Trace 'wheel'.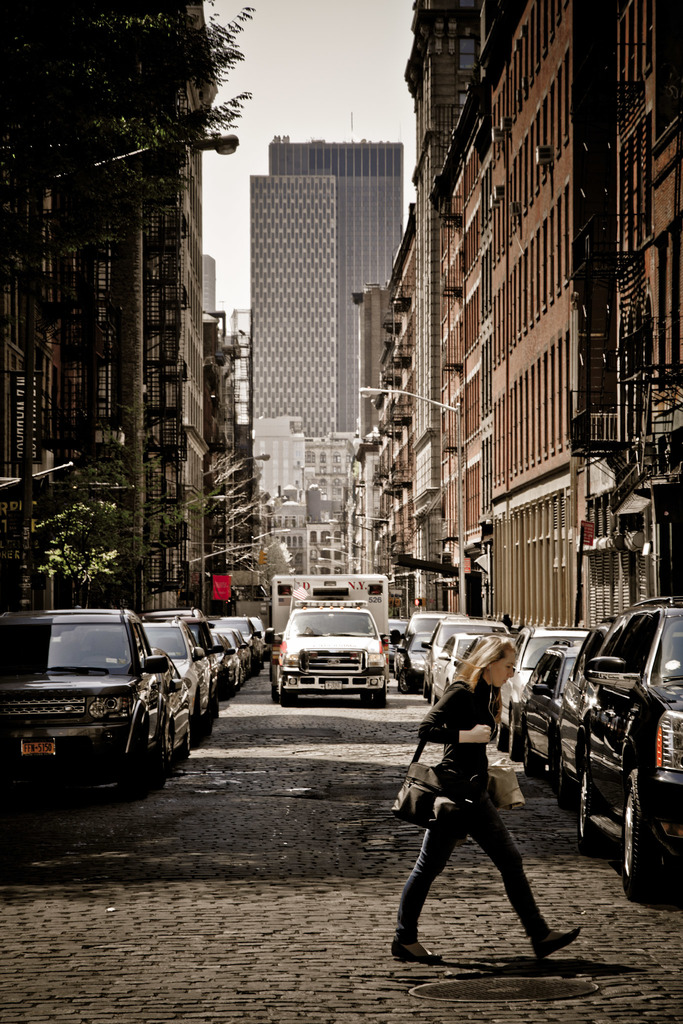
Traced to rect(377, 684, 385, 708).
